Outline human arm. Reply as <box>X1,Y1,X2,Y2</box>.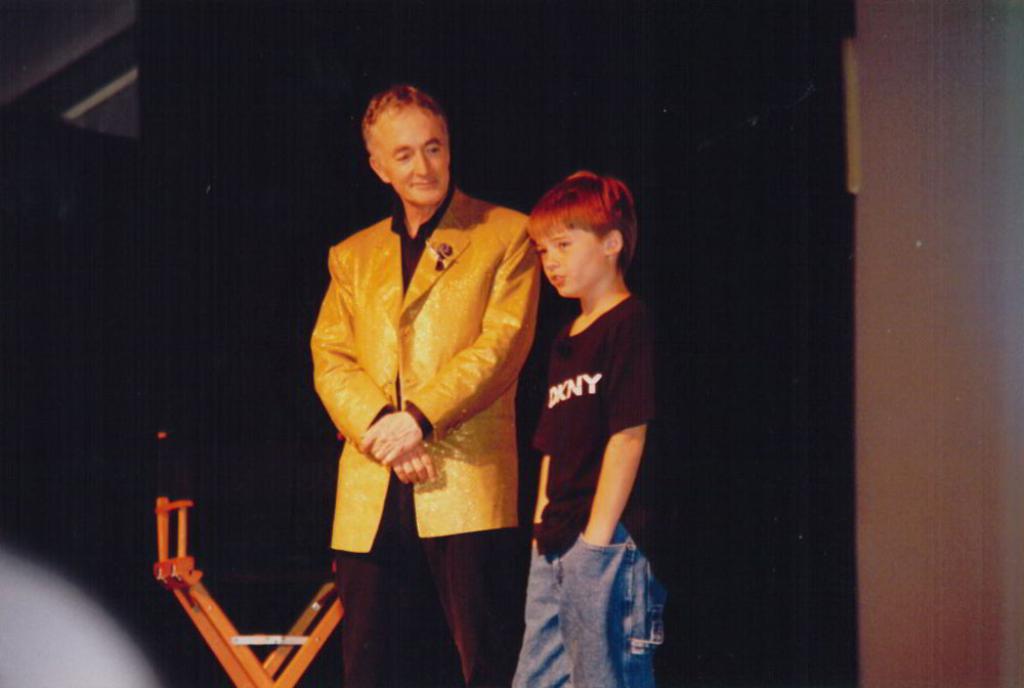
<box>532,431,553,535</box>.
